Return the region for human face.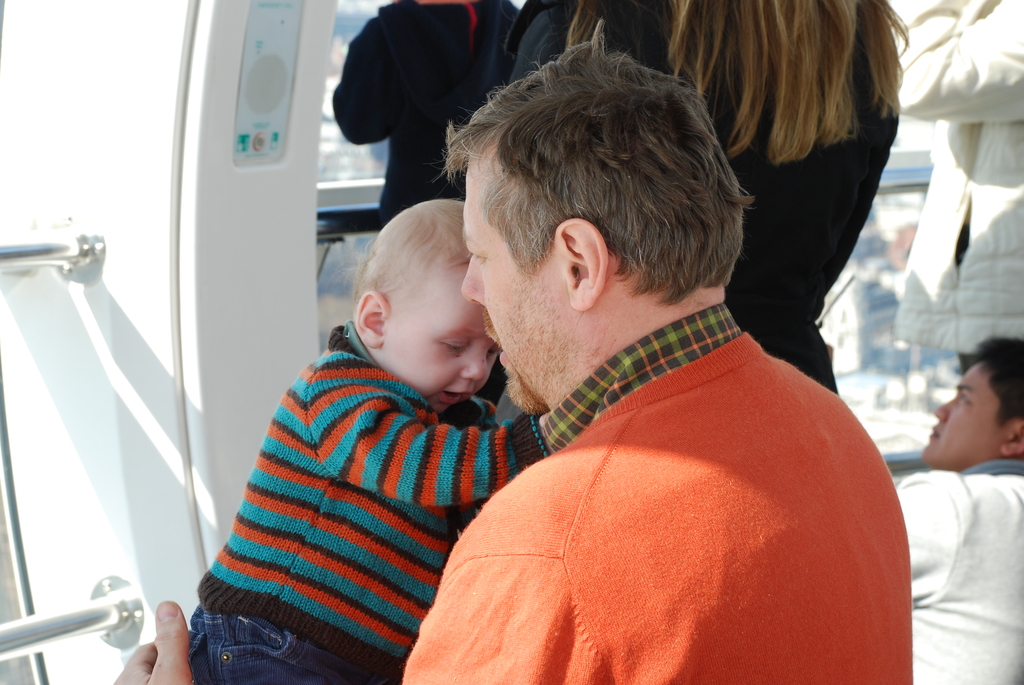
<box>920,359,1000,469</box>.
